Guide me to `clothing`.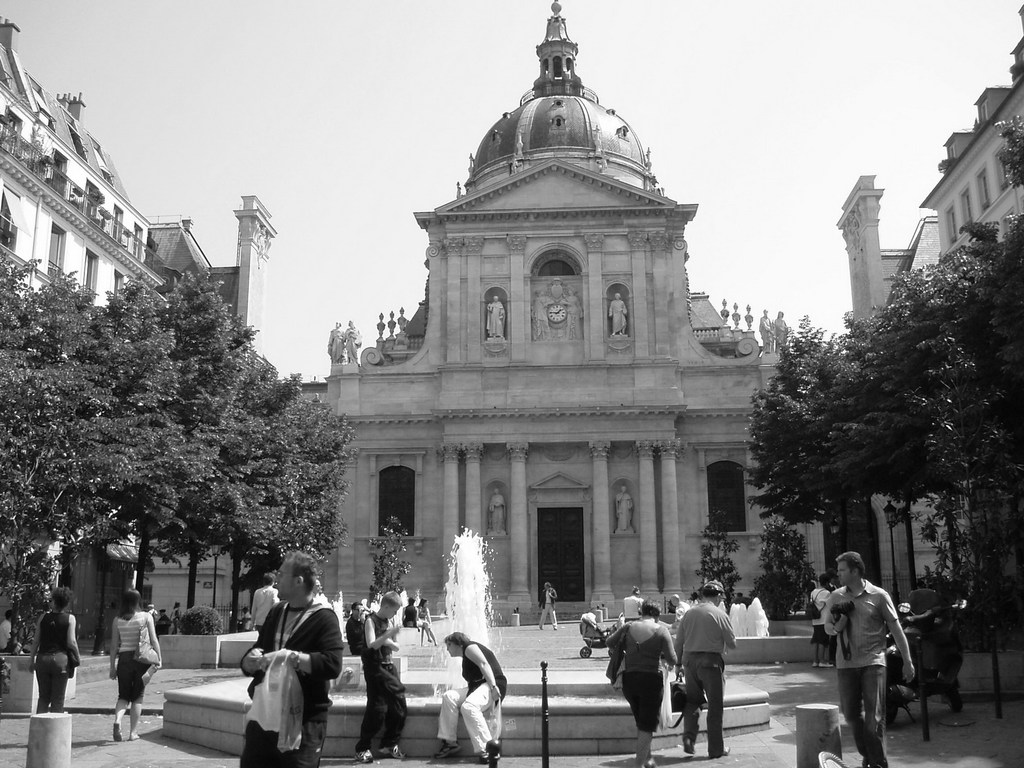
Guidance: region(239, 599, 344, 767).
